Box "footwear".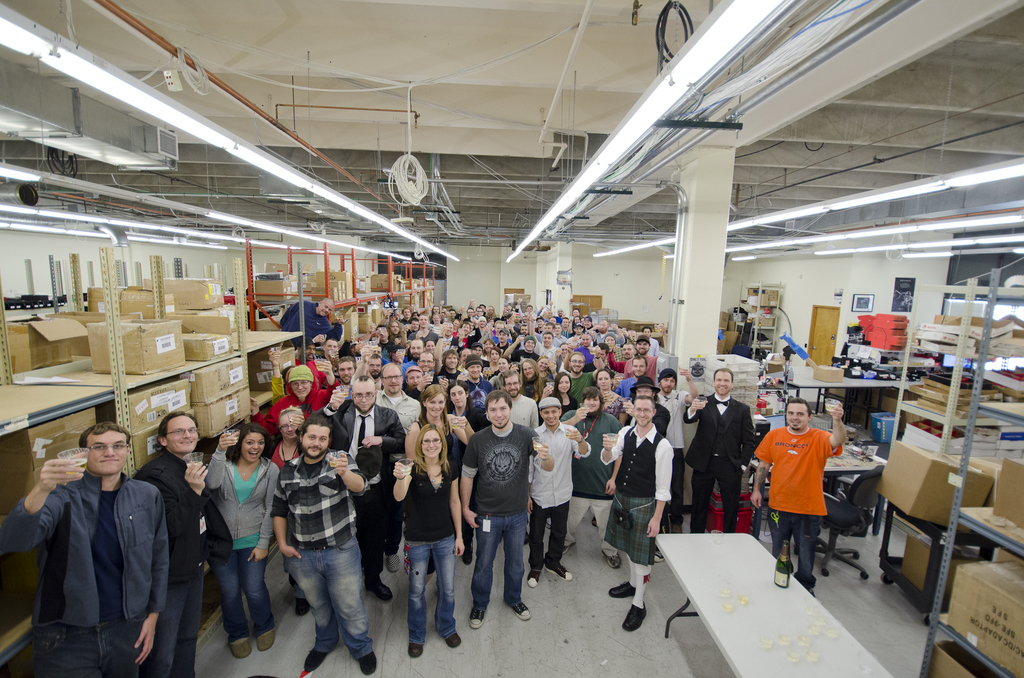
<region>506, 596, 531, 622</region>.
